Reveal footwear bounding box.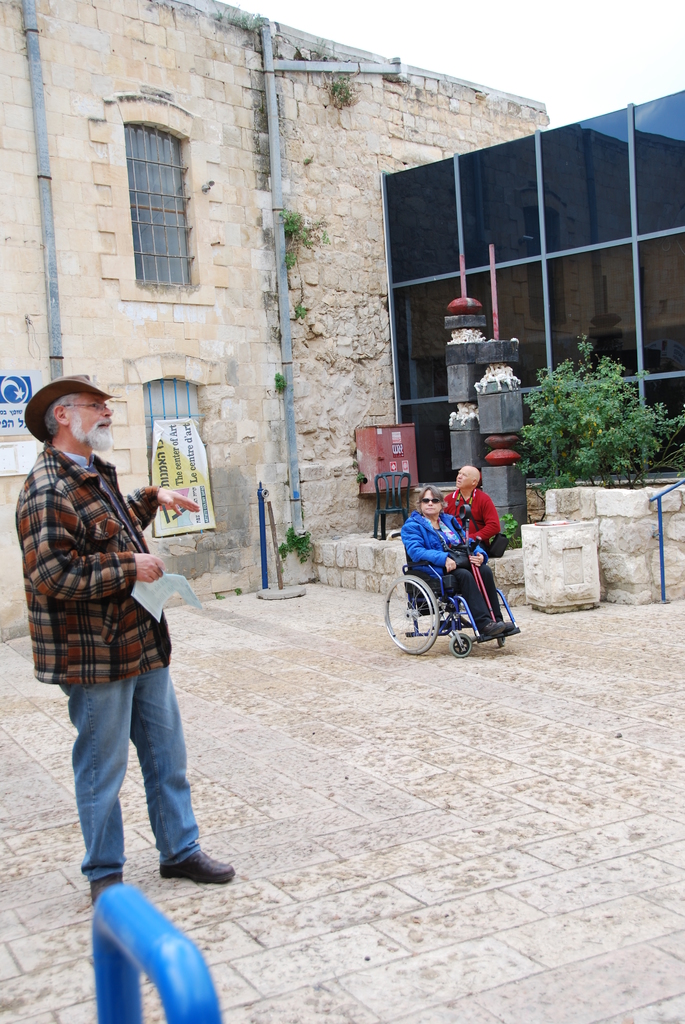
Revealed: bbox=[503, 622, 513, 633].
